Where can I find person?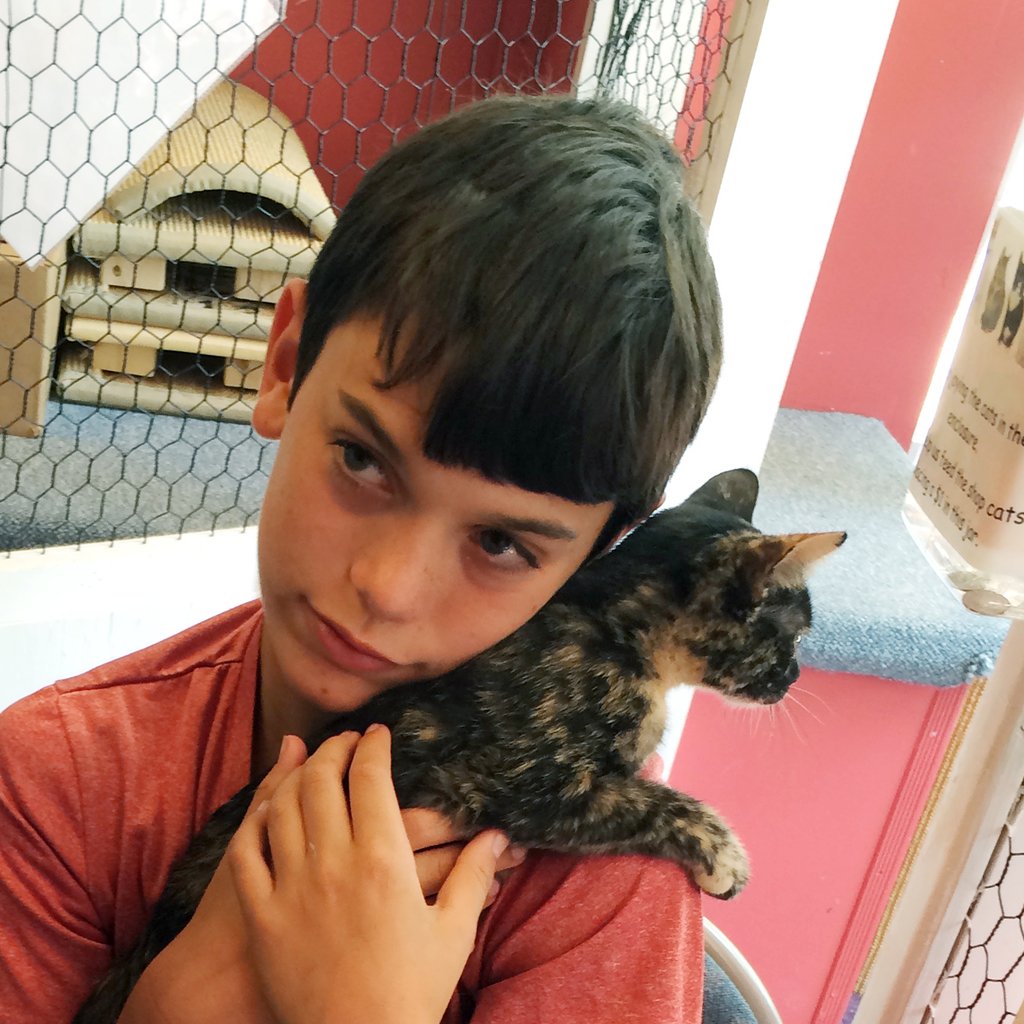
You can find it at 0,90,703,1023.
